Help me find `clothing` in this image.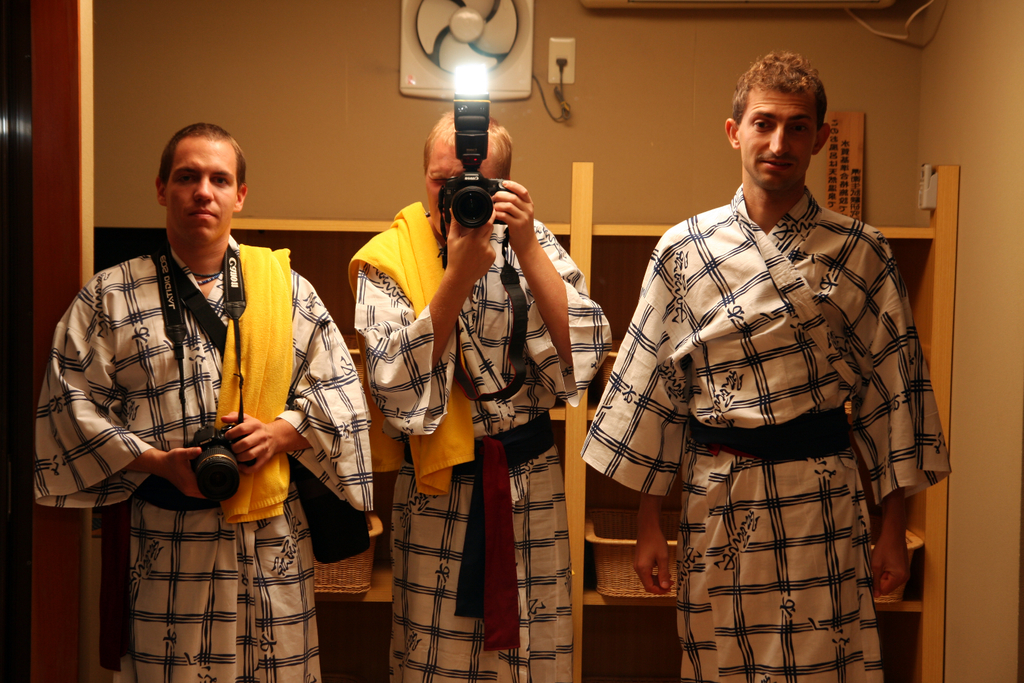
Found it: rect(600, 152, 935, 677).
